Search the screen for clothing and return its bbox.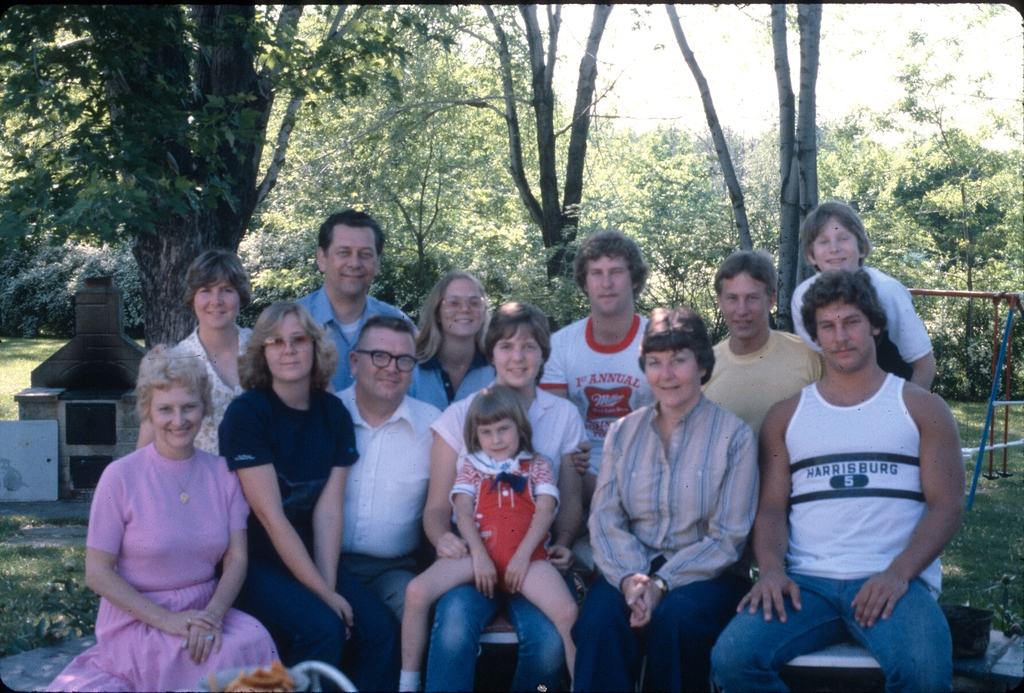
Found: {"left": 715, "top": 321, "right": 834, "bottom": 432}.
